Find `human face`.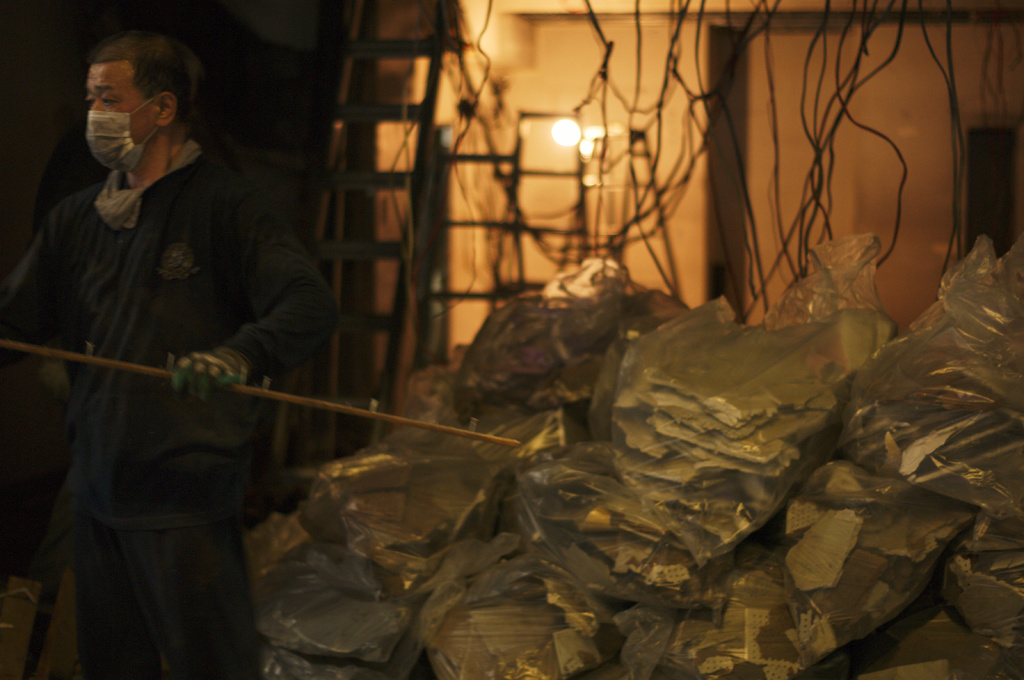
<region>84, 62, 161, 167</region>.
